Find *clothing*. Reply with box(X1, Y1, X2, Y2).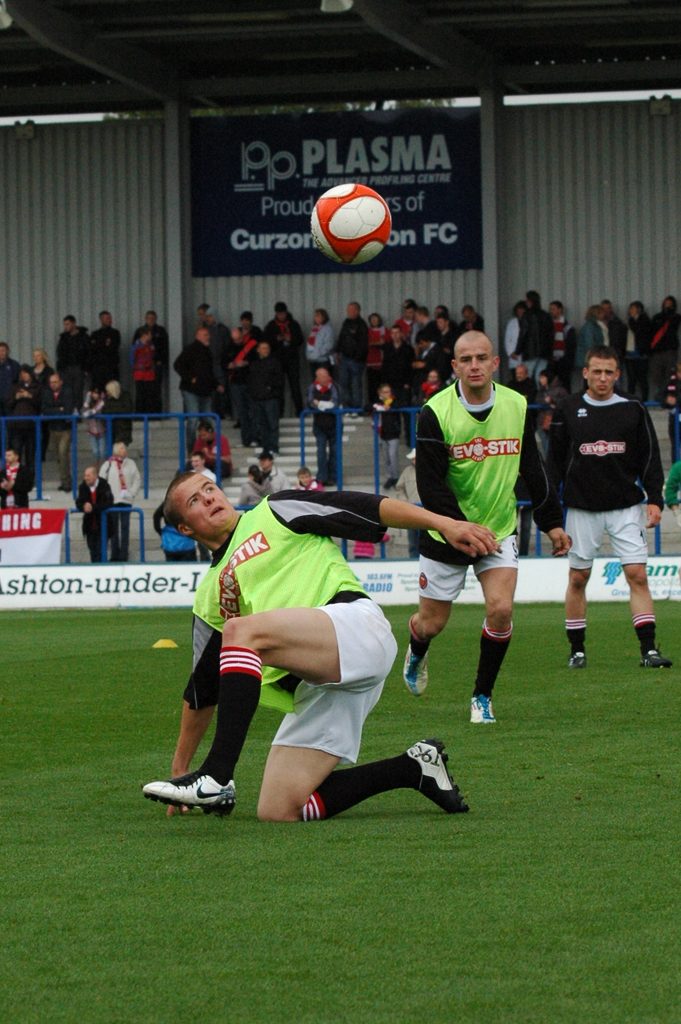
box(100, 462, 136, 562).
